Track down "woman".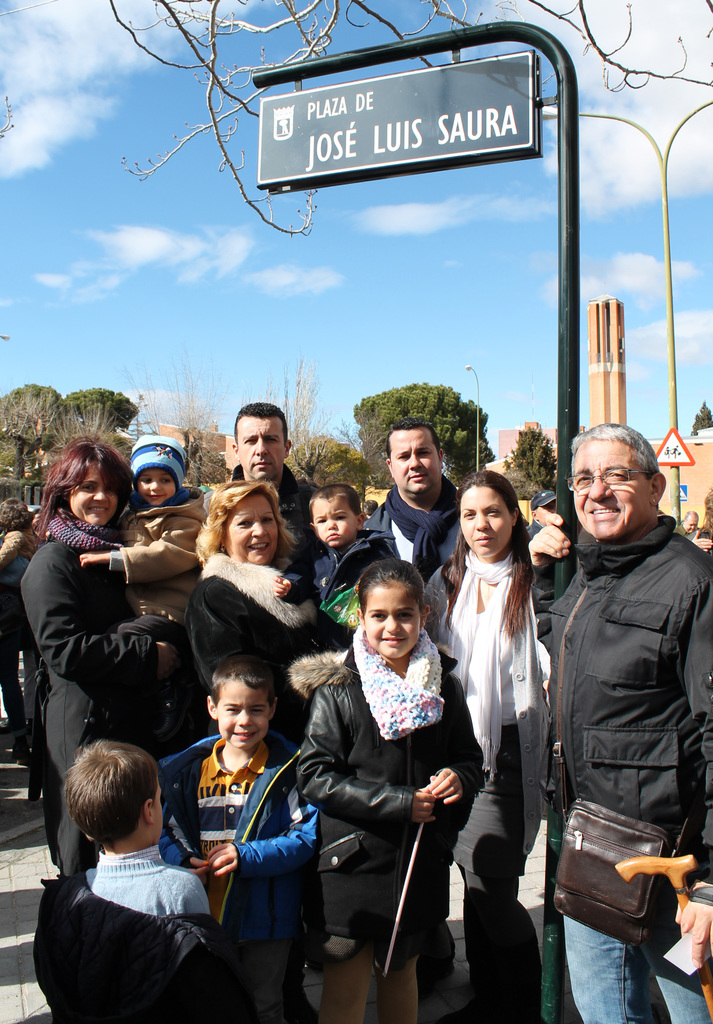
Tracked to 12/428/202/876.
